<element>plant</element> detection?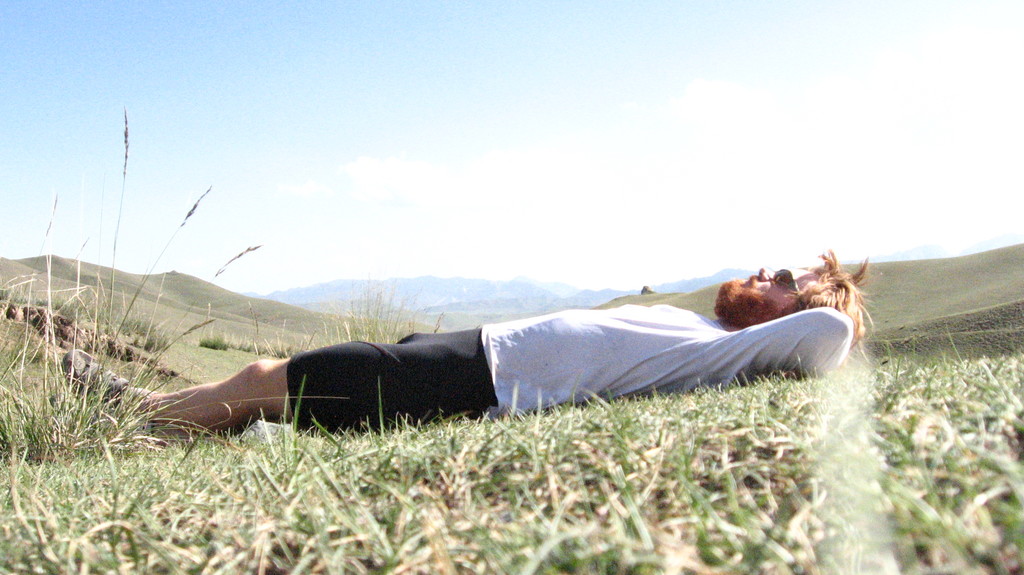
(left=620, top=284, right=652, bottom=304)
